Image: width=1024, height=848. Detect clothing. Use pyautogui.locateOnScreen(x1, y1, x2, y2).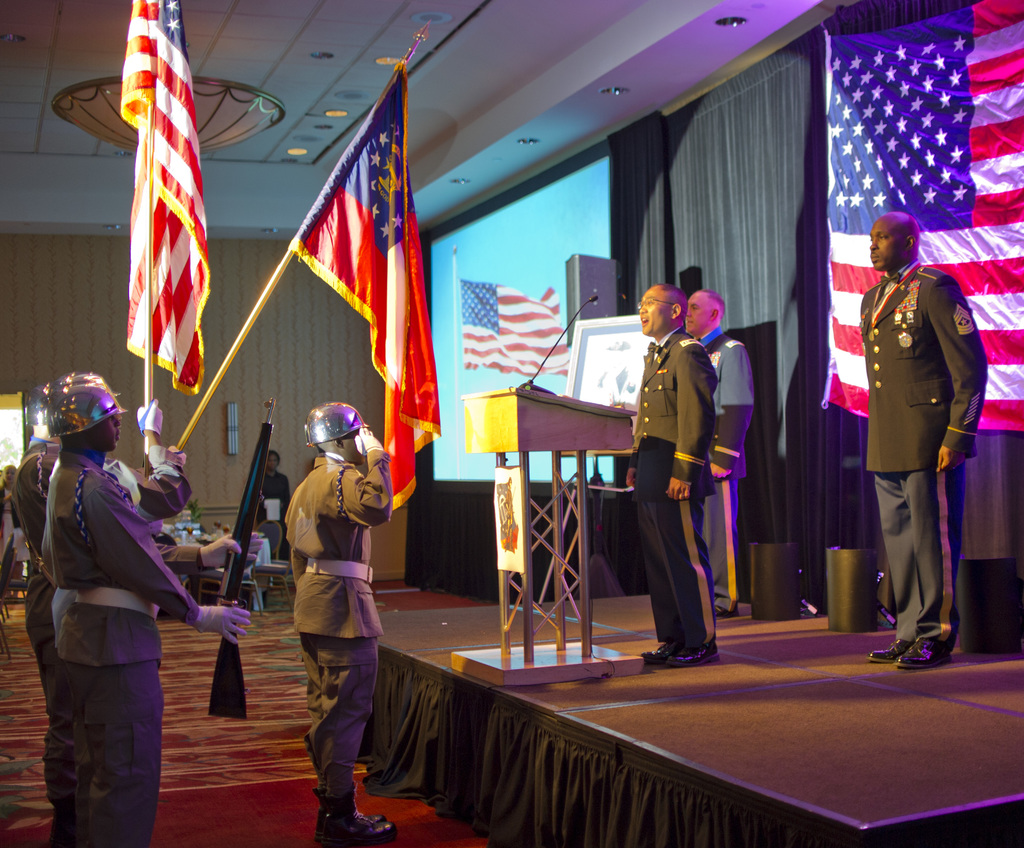
pyautogui.locateOnScreen(259, 472, 285, 562).
